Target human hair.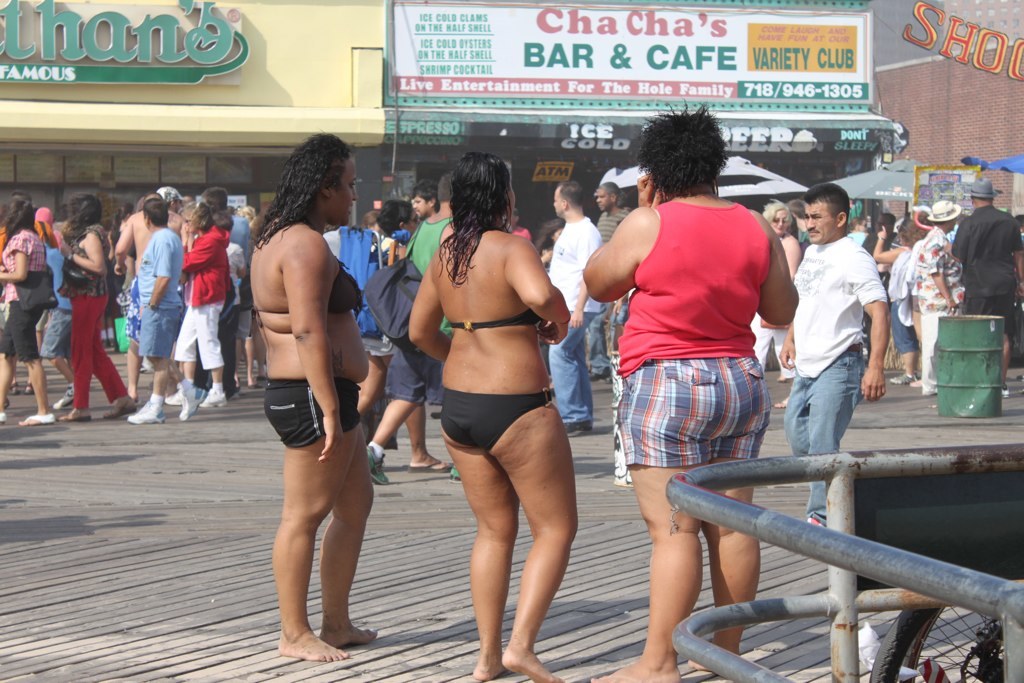
Target region: box=[601, 181, 622, 197].
